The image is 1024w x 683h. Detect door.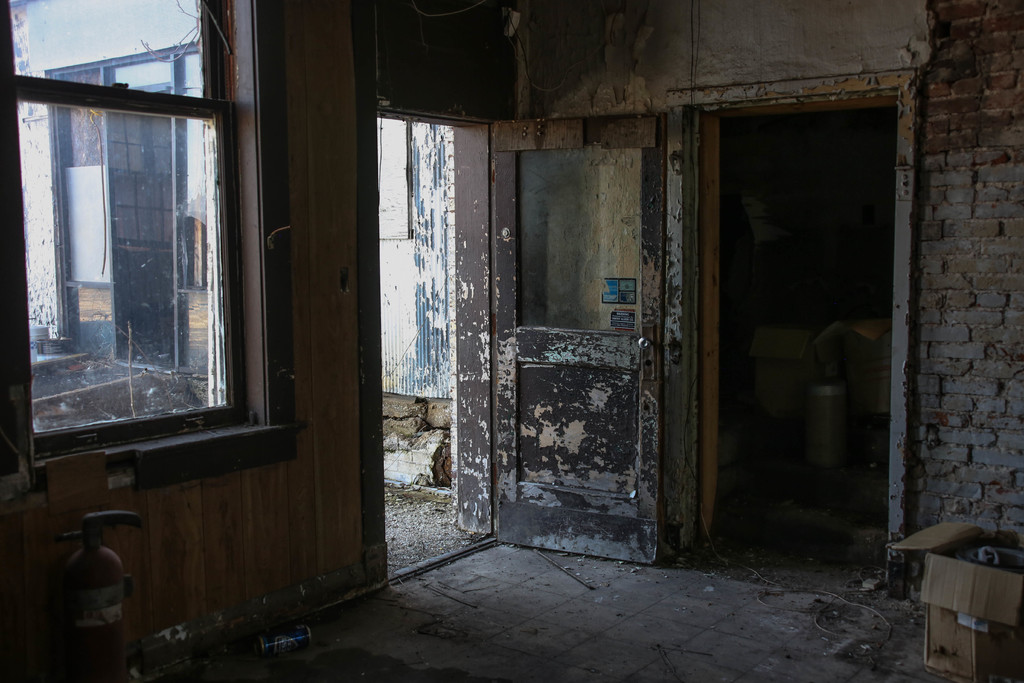
Detection: x1=479 y1=117 x2=664 y2=570.
